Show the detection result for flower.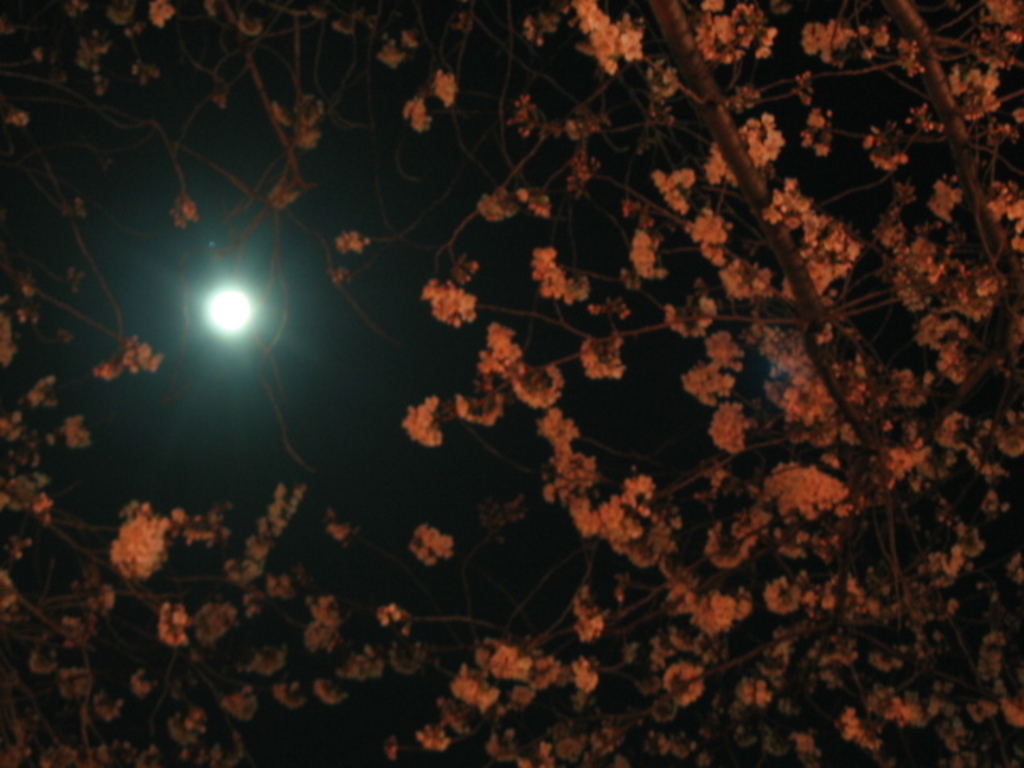
<bbox>752, 323, 845, 432</bbox>.
